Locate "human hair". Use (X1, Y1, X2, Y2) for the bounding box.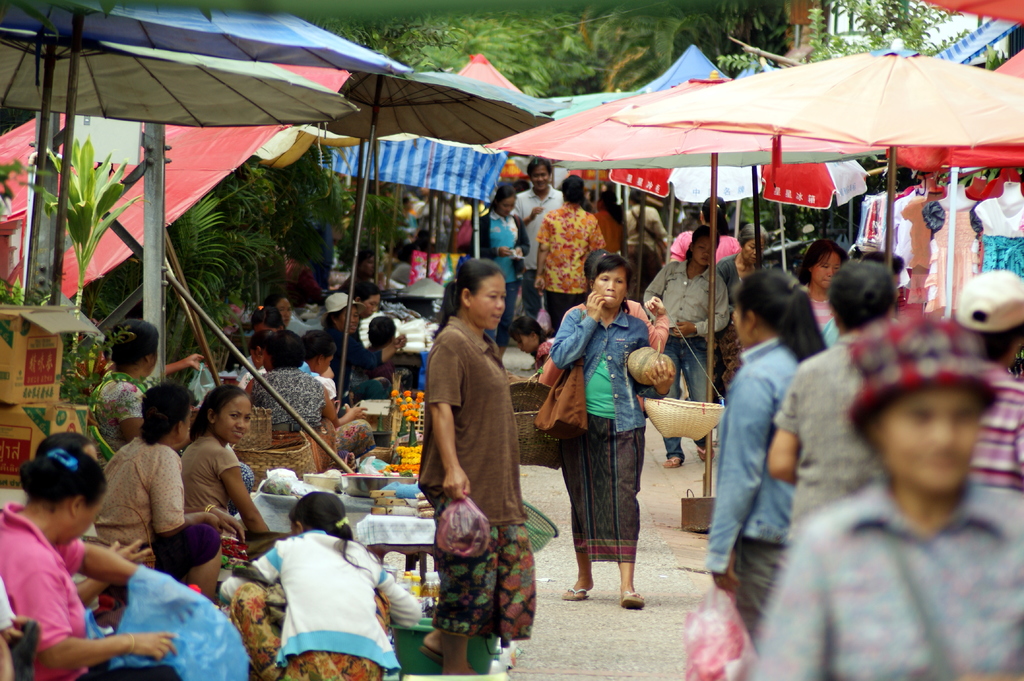
(584, 249, 611, 280).
